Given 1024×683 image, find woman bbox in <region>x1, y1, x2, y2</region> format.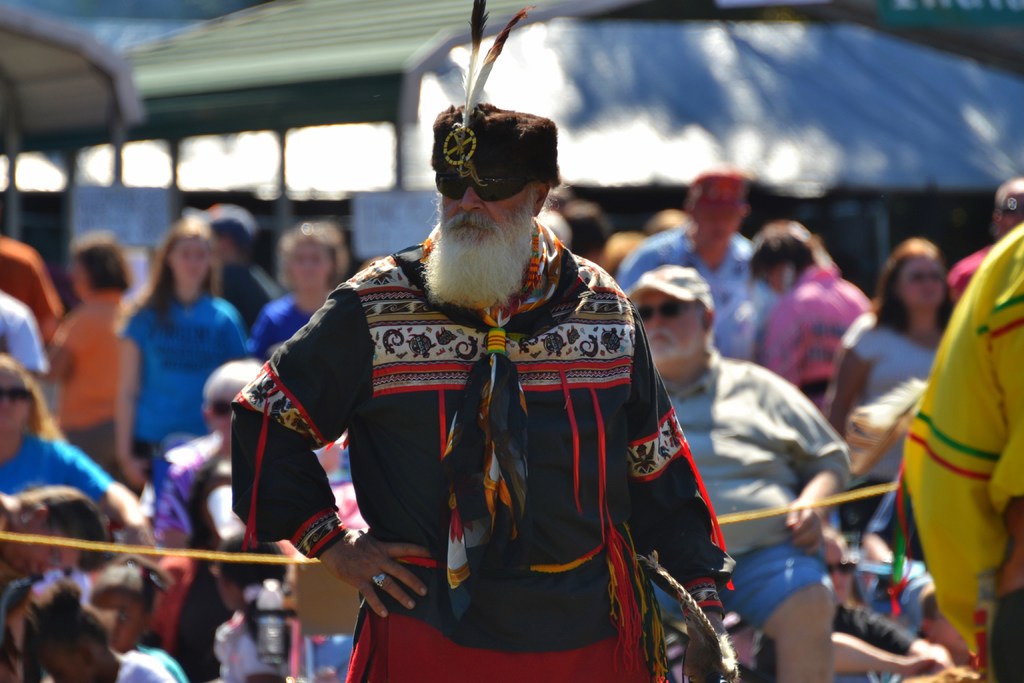
<region>820, 231, 958, 561</region>.
